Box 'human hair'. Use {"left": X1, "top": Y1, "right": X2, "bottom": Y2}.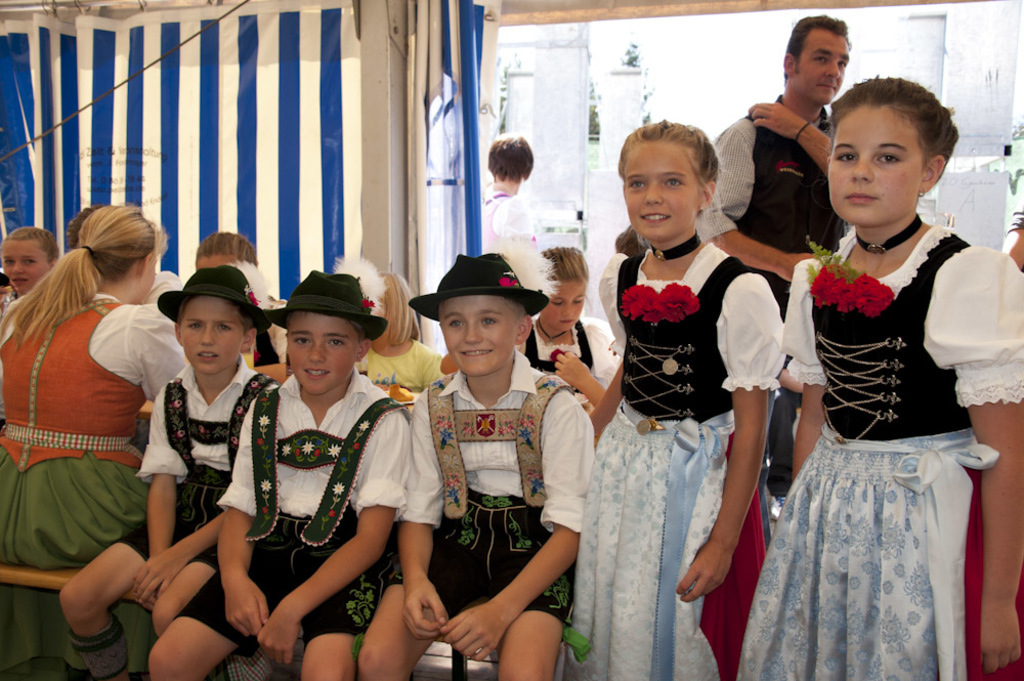
{"left": 615, "top": 116, "right": 722, "bottom": 221}.
